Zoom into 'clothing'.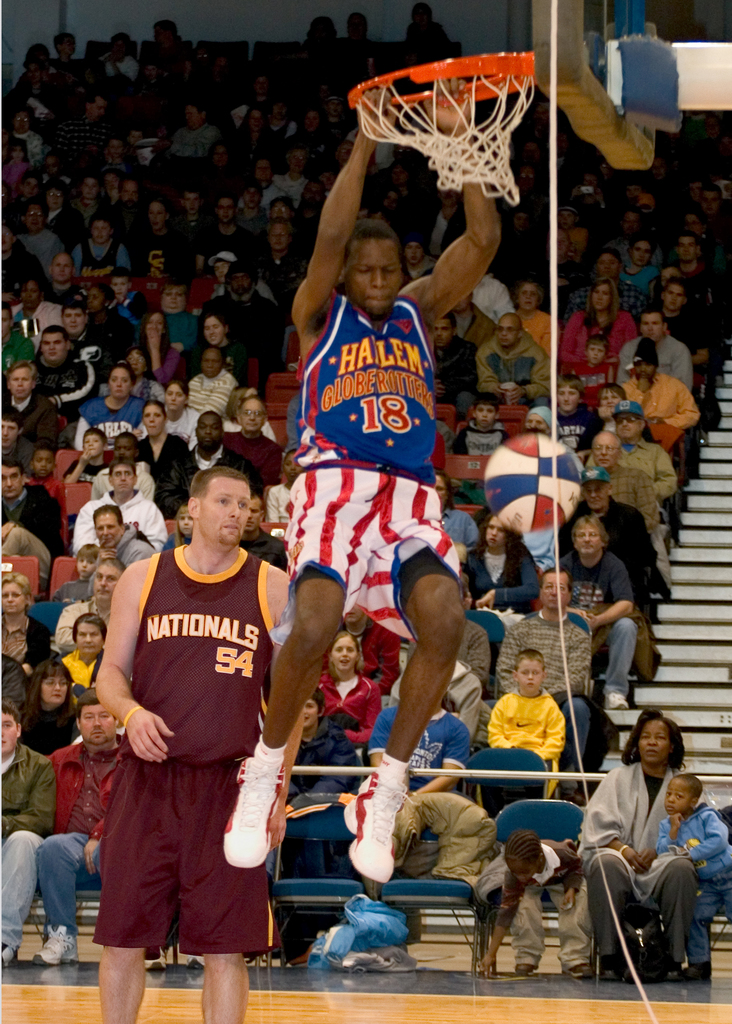
Zoom target: (56,54,84,87).
